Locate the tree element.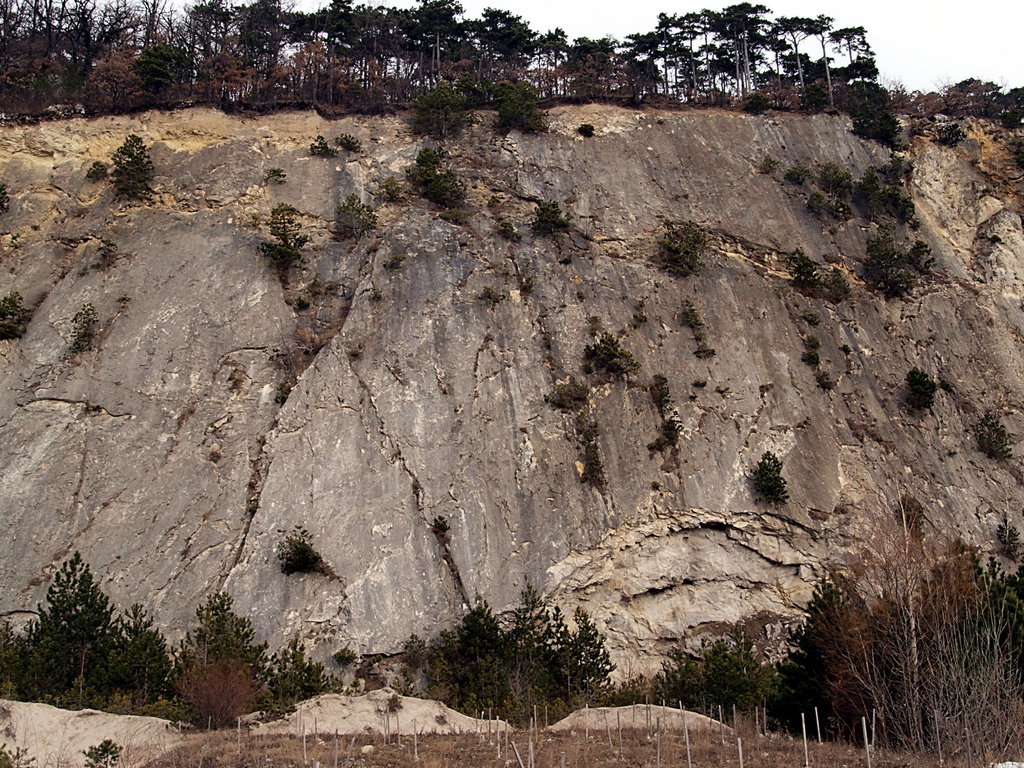
Element bbox: detection(100, 601, 170, 708).
